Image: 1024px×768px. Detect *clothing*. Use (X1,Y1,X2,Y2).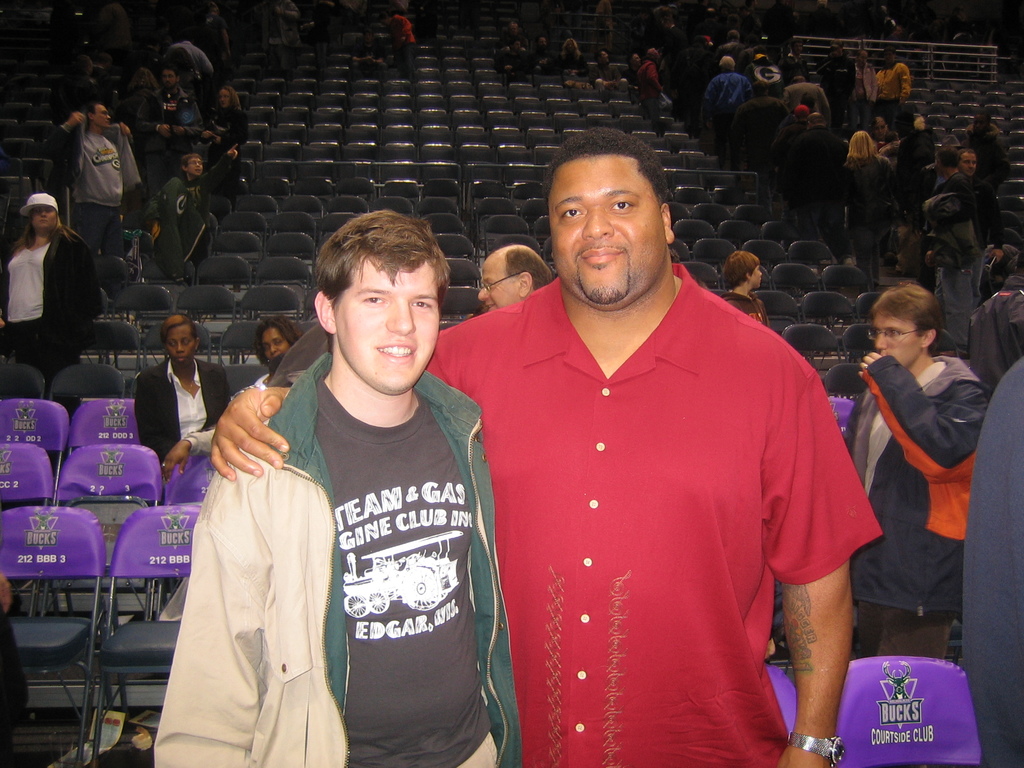
(705,76,751,170).
